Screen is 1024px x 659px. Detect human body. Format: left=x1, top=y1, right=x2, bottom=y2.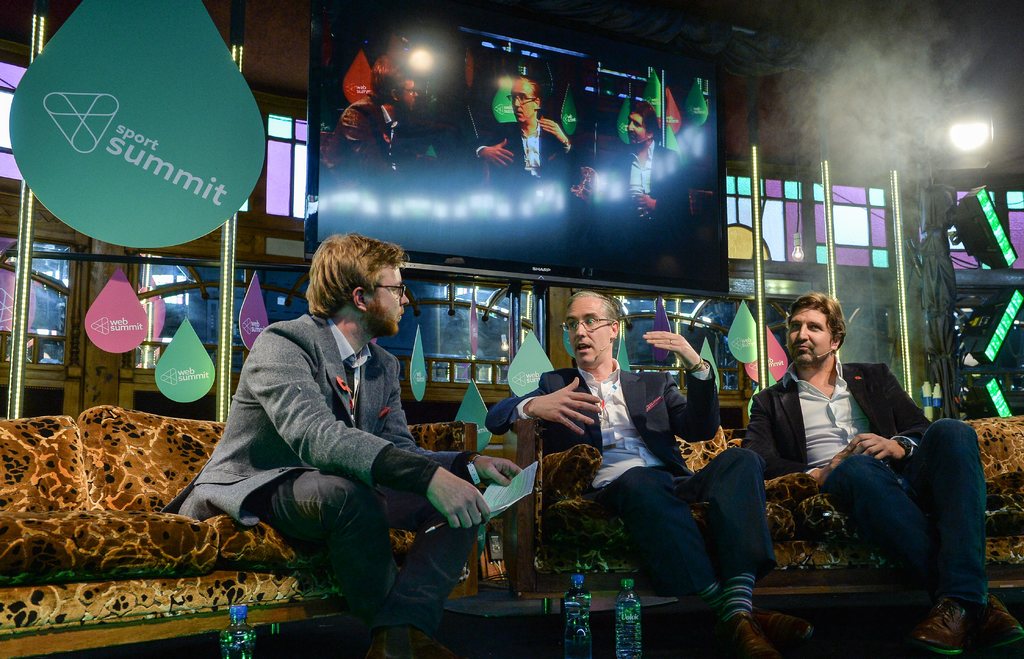
left=193, top=260, right=483, bottom=612.
